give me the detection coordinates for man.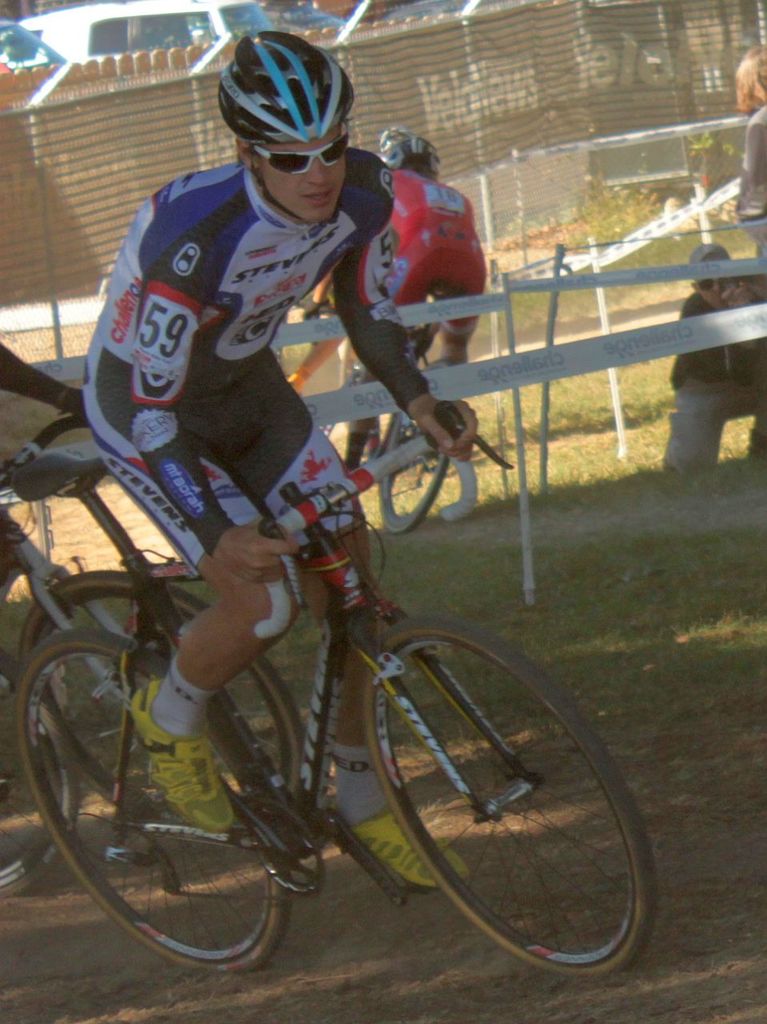
region(36, 101, 620, 956).
